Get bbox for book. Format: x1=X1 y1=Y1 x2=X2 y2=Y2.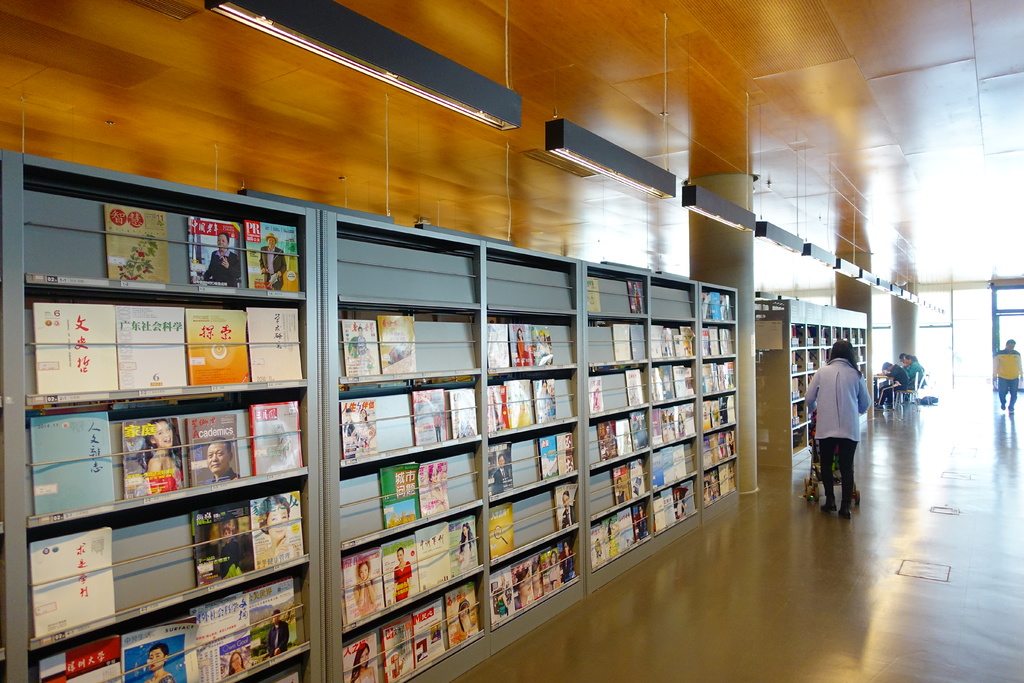
x1=614 y1=457 x2=648 y2=496.
